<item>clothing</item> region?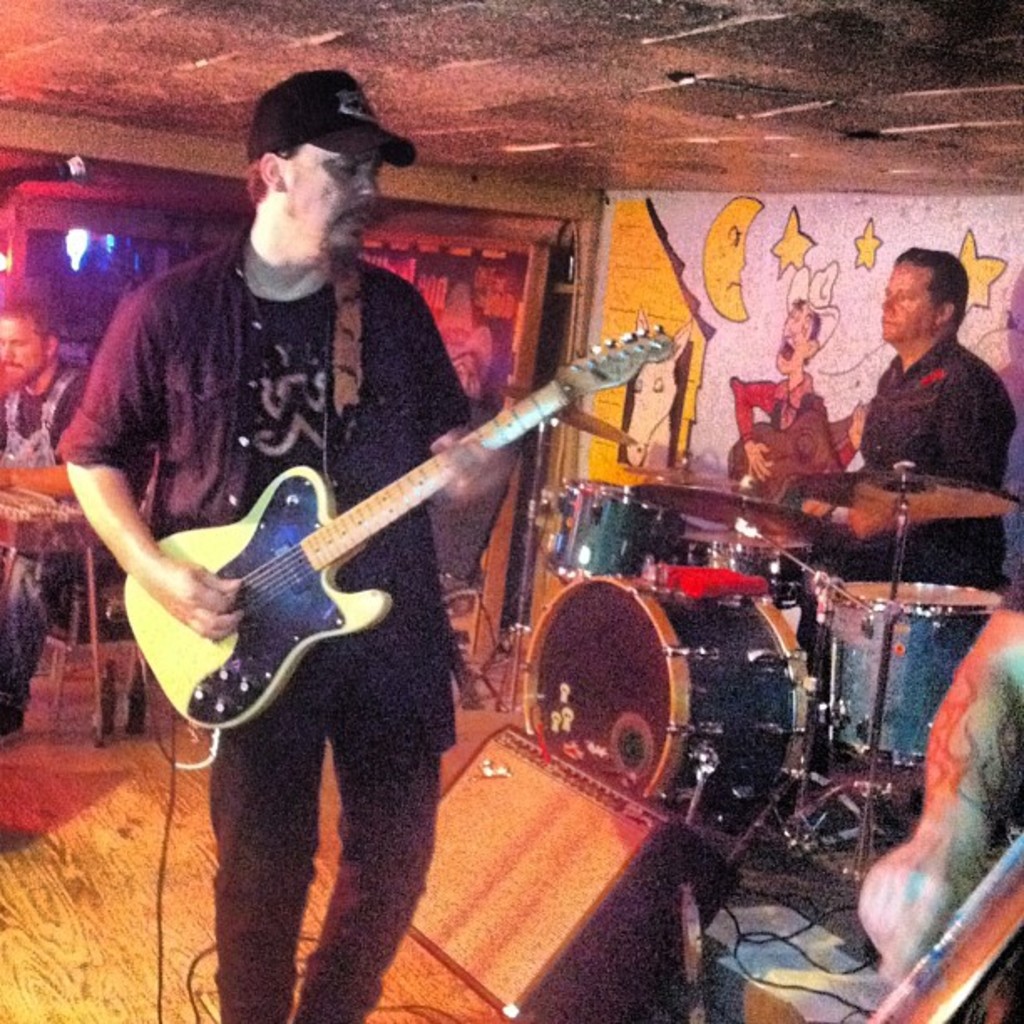
<region>0, 351, 100, 704</region>
